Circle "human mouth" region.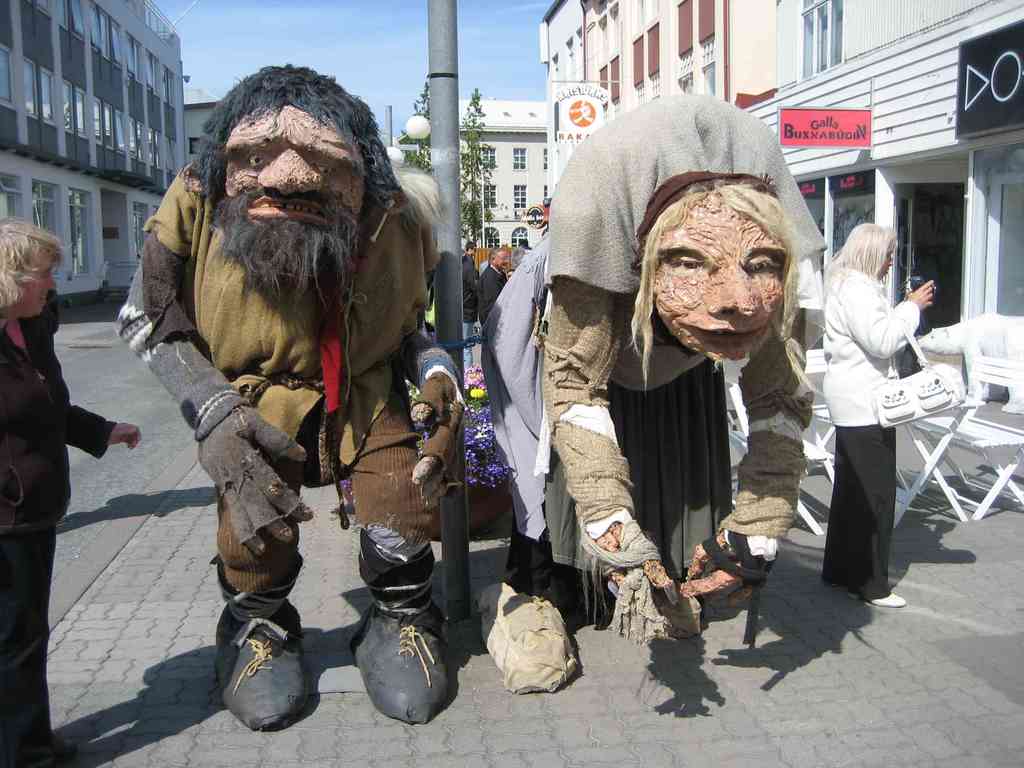
Region: (504, 263, 508, 266).
